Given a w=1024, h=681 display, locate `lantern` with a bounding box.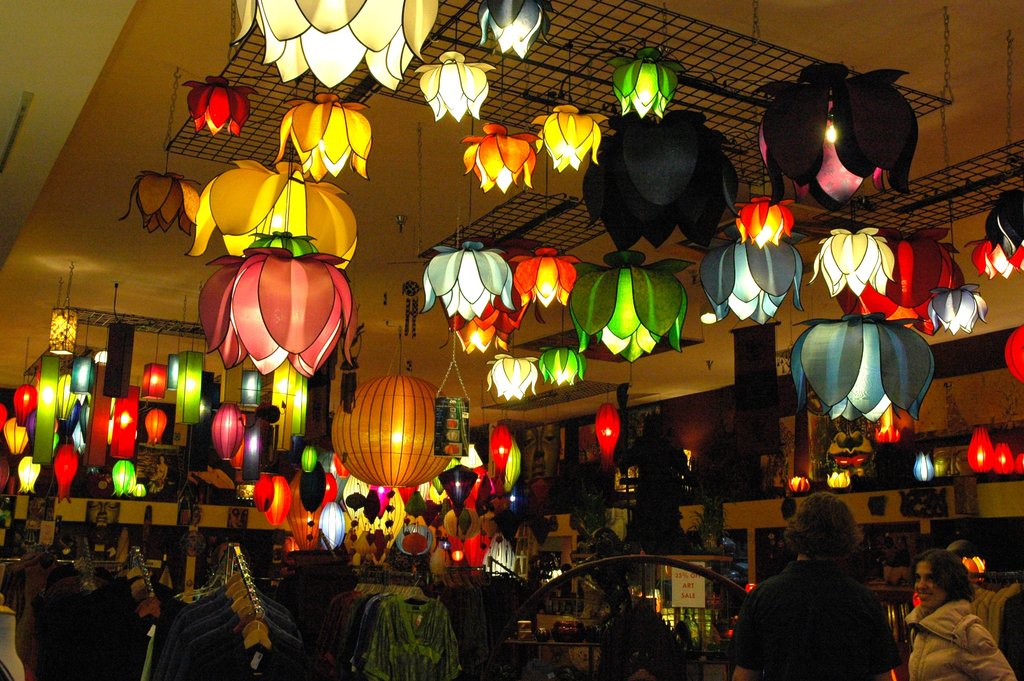
Located: select_region(244, 373, 259, 406).
